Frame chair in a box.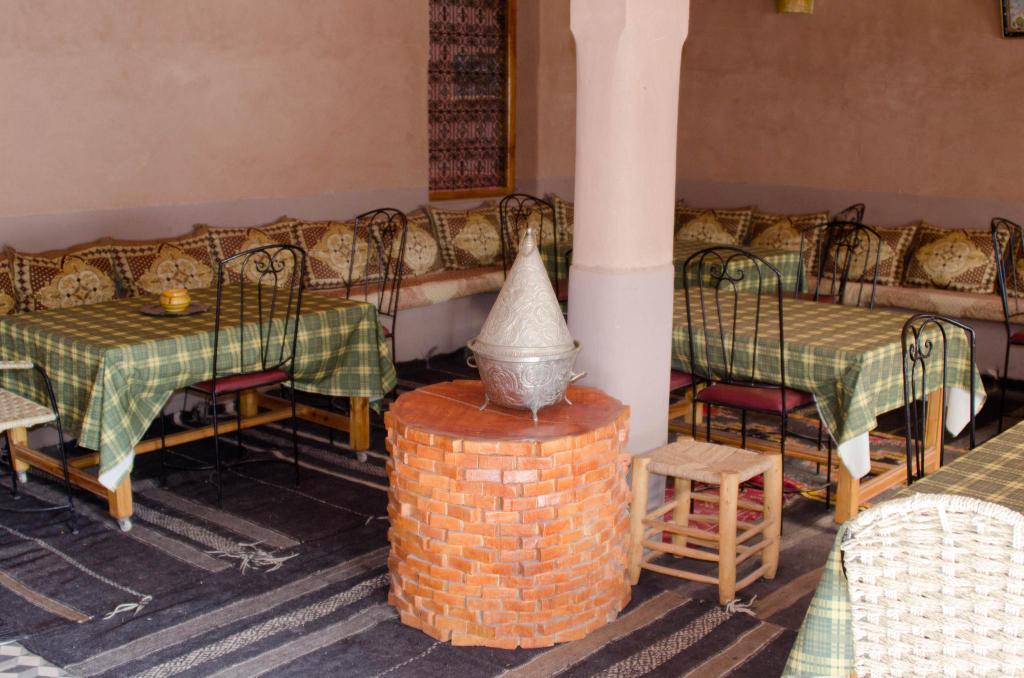
<box>493,191,573,314</box>.
